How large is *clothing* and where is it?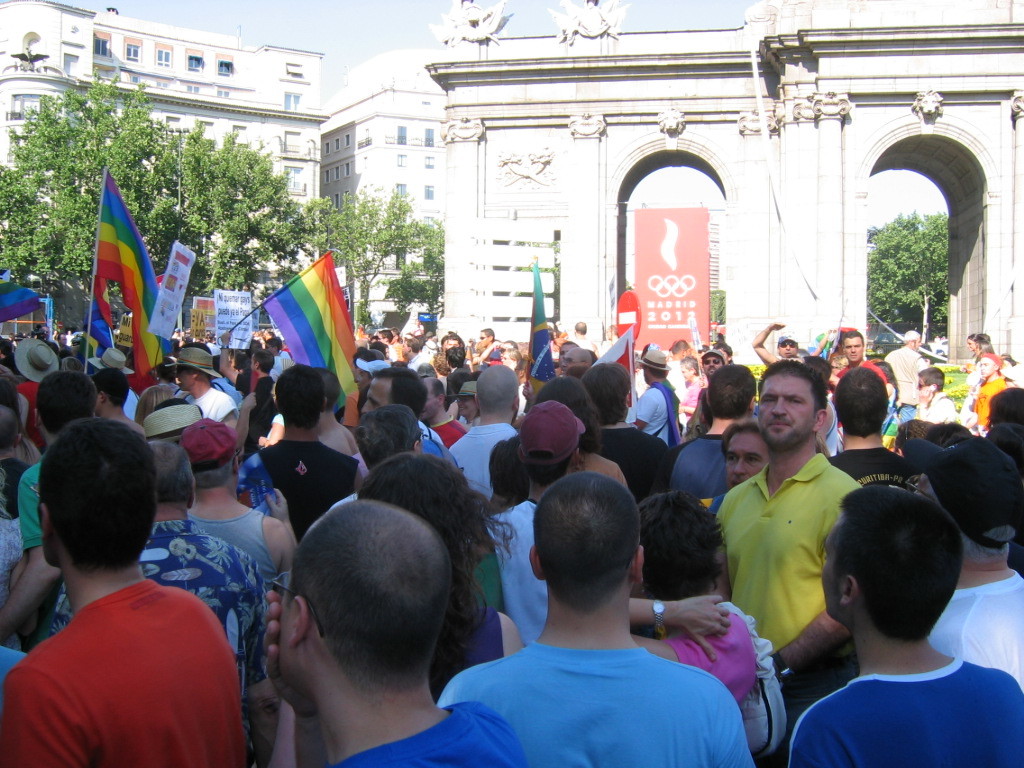
Bounding box: locate(192, 508, 273, 571).
